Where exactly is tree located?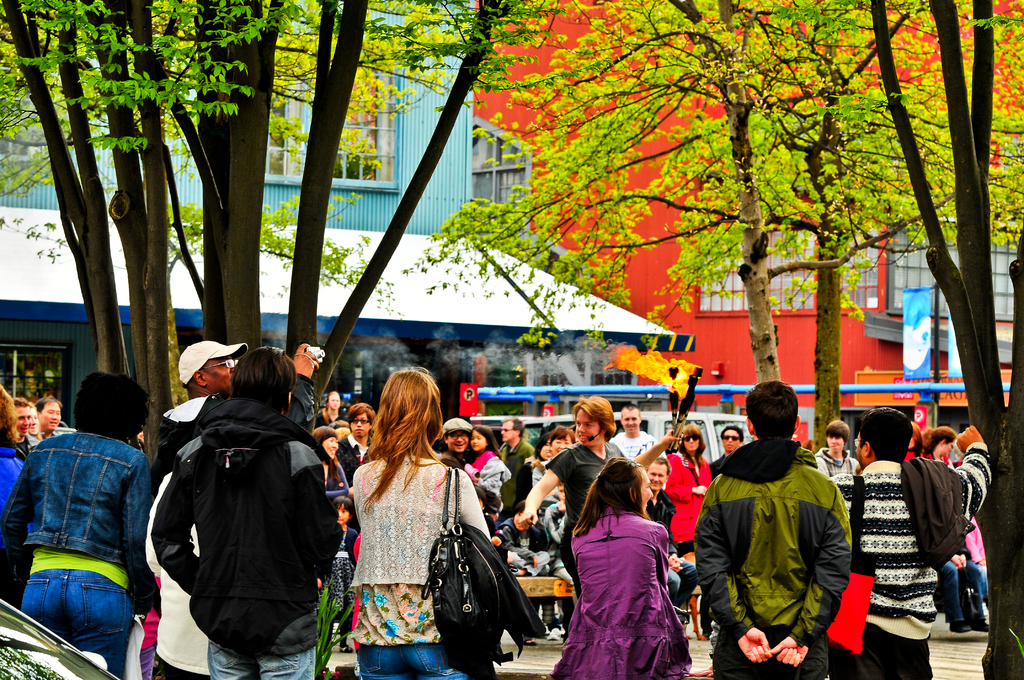
Its bounding box is rect(812, 0, 1023, 679).
